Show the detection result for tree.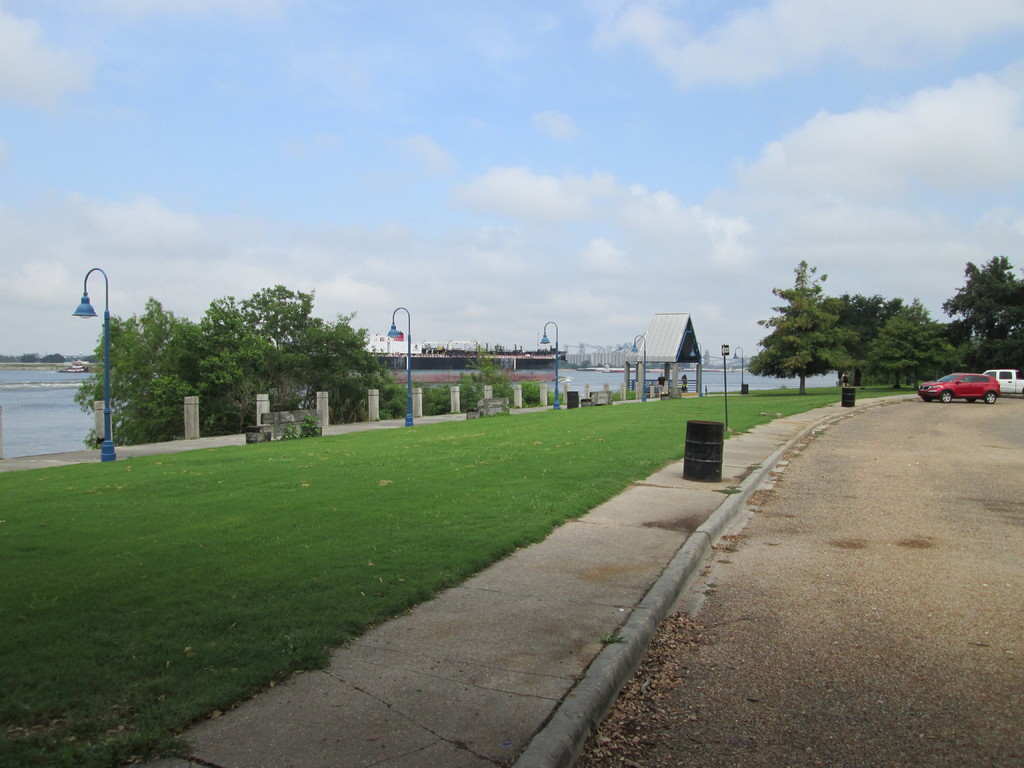
box=[762, 253, 885, 401].
